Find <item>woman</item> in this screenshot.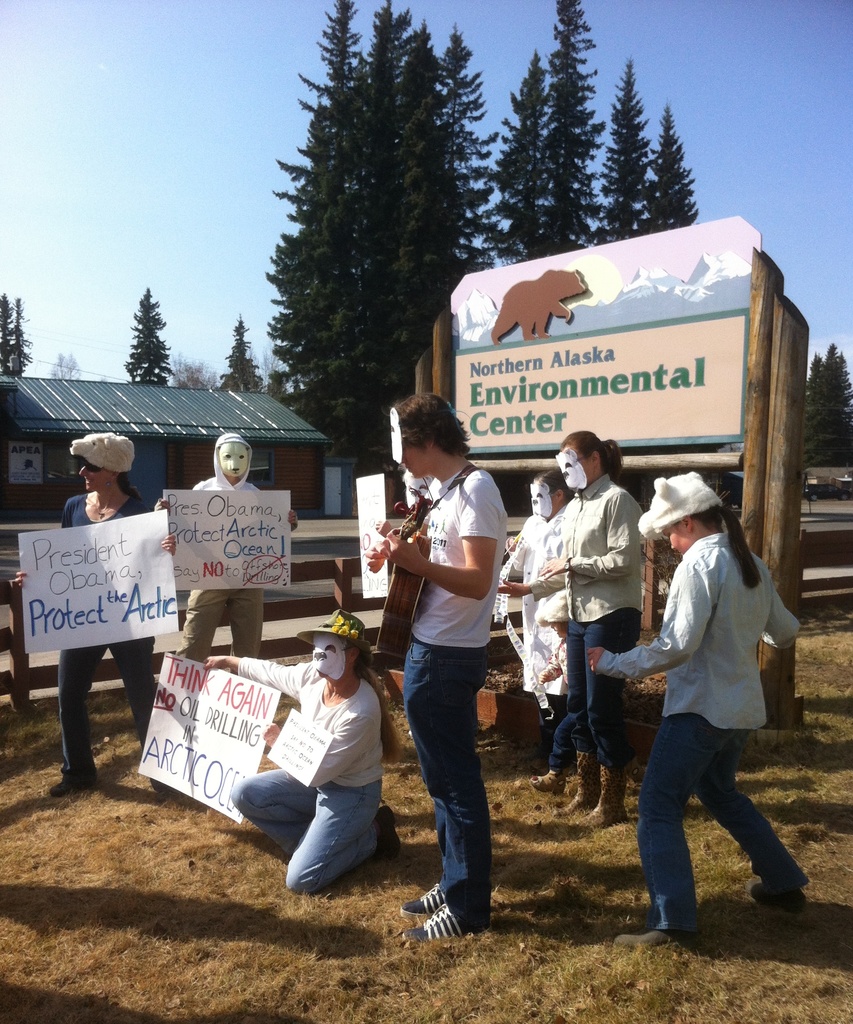
The bounding box for <item>woman</item> is (206,612,402,899).
